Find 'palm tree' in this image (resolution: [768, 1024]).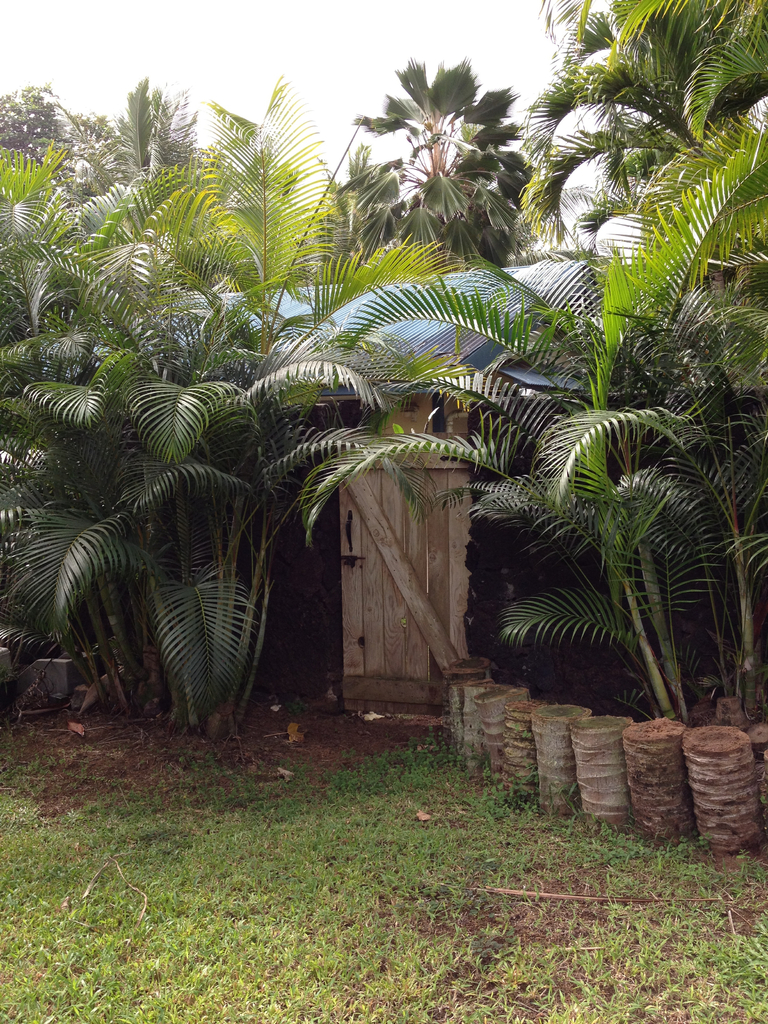
x1=521, y1=393, x2=666, y2=687.
